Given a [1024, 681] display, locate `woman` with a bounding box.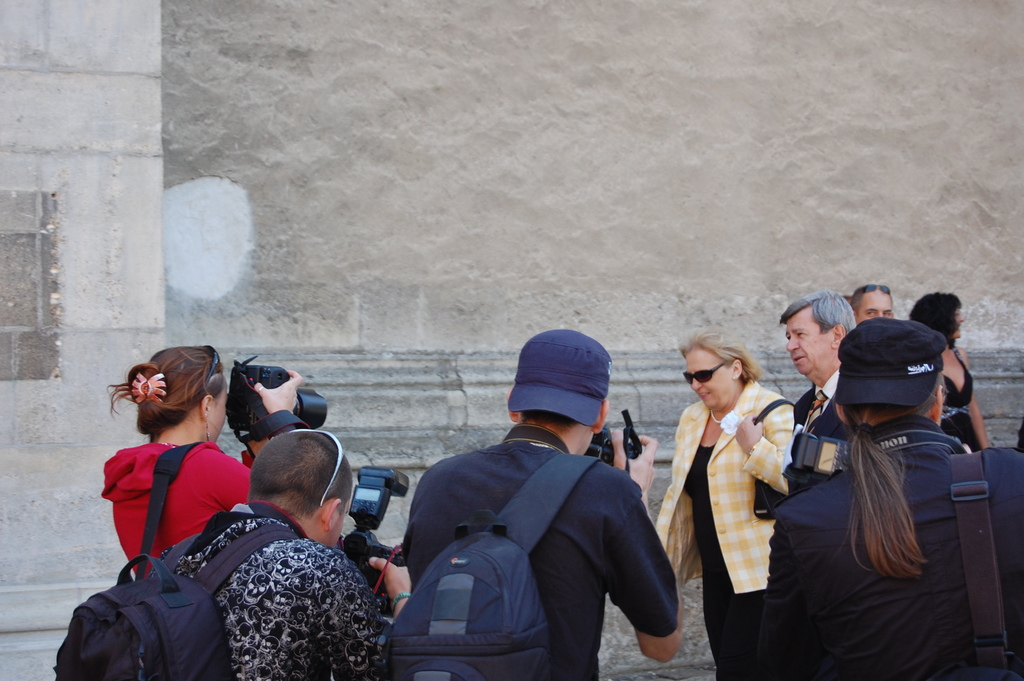
Located: left=645, top=330, right=790, bottom=680.
